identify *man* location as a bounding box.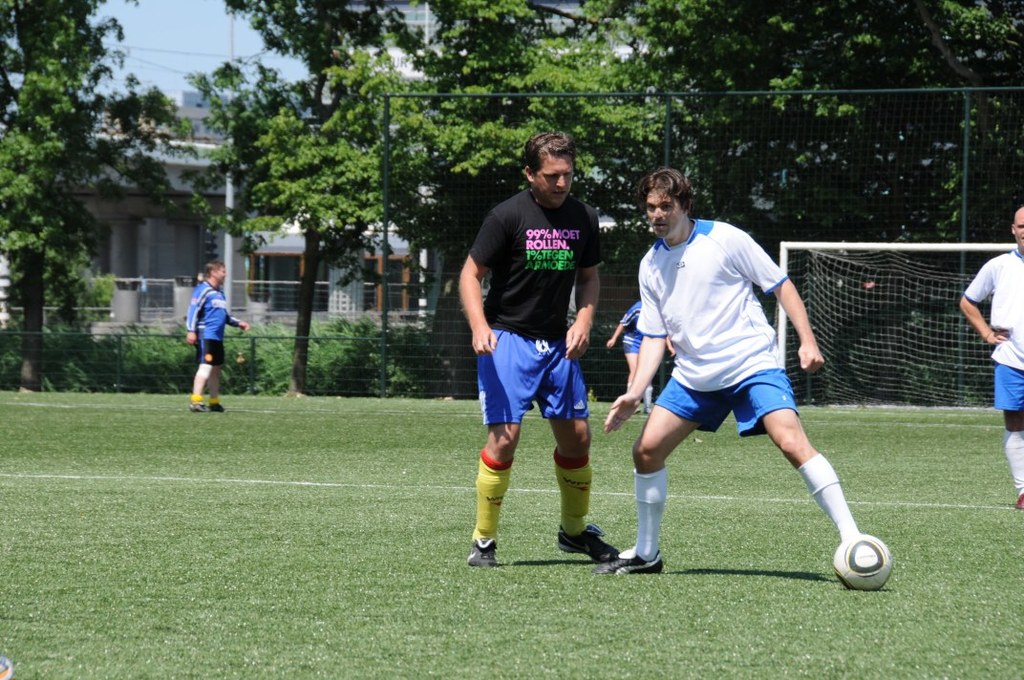
459 140 624 575.
